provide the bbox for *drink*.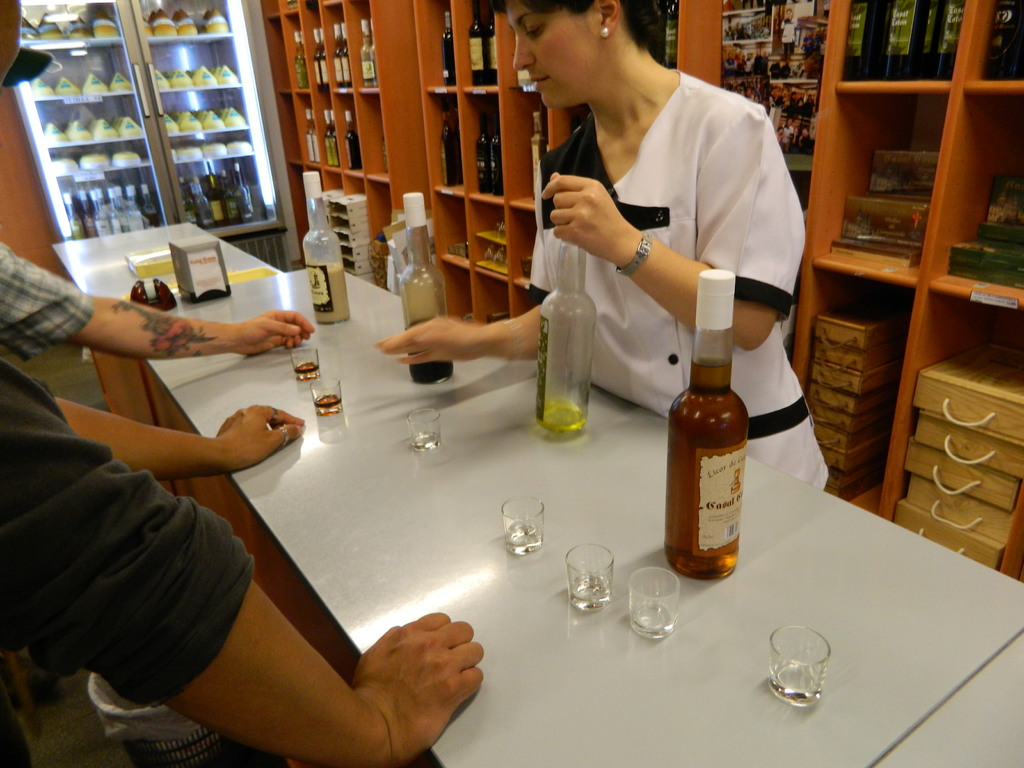
select_region(487, 4, 499, 84).
